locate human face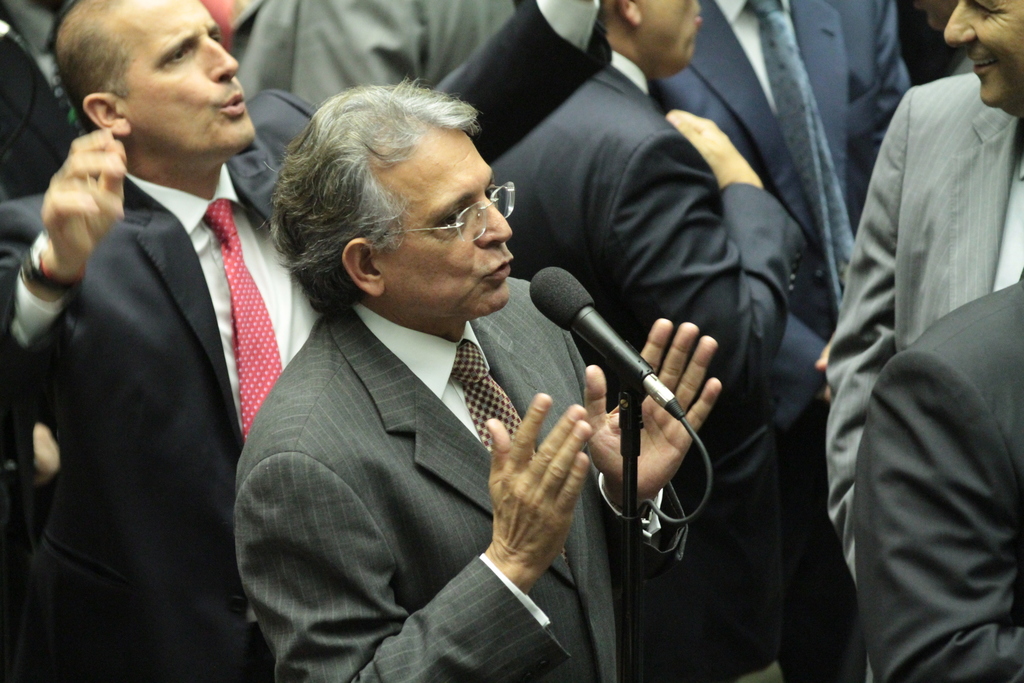
region(635, 0, 703, 60)
